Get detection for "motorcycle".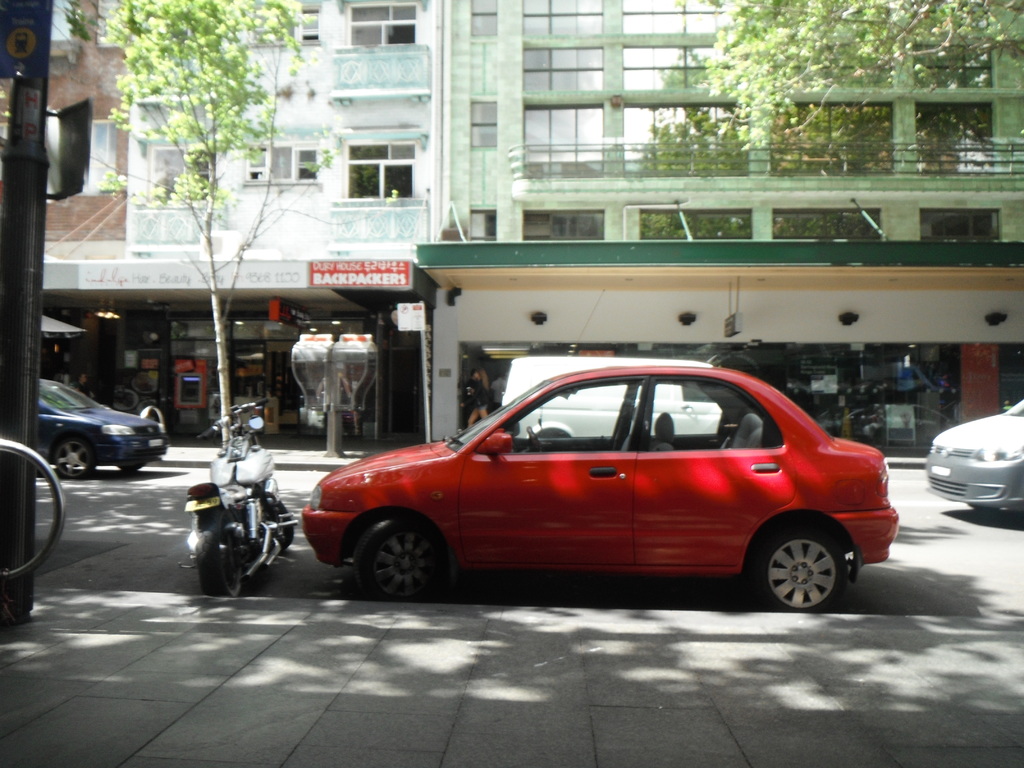
Detection: [177,412,283,600].
